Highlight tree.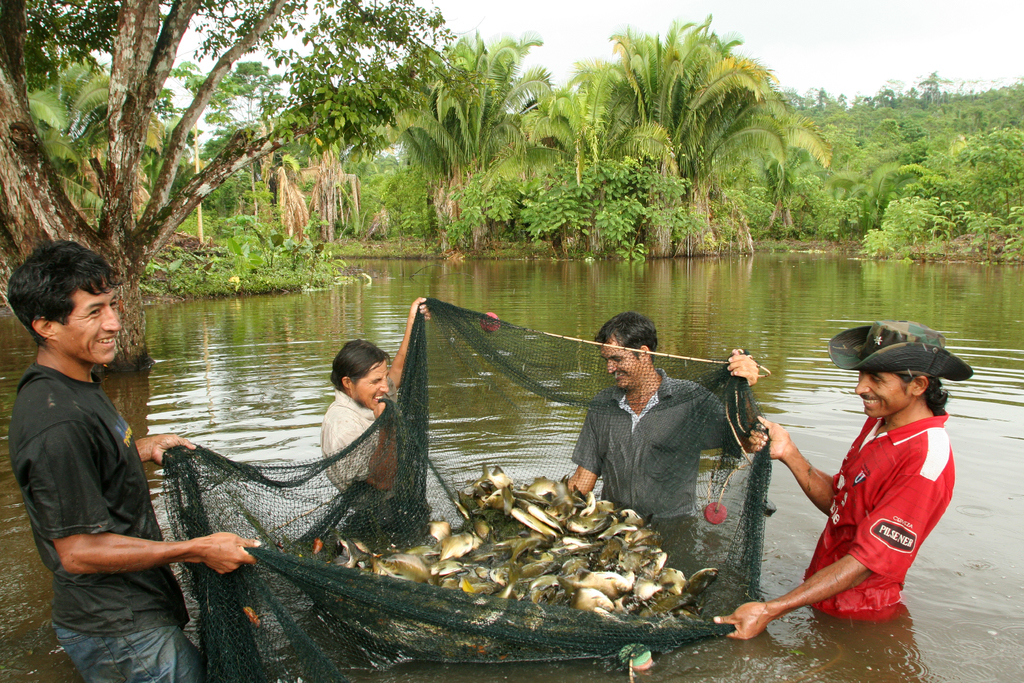
Highlighted region: detection(0, 0, 454, 381).
